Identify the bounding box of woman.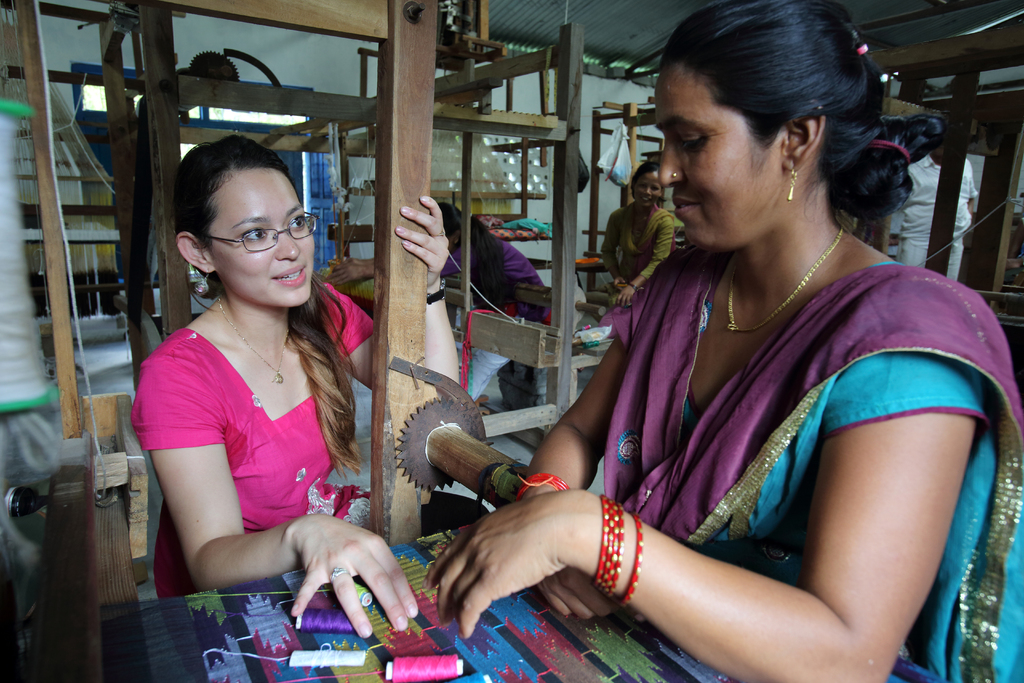
[128, 133, 465, 639].
